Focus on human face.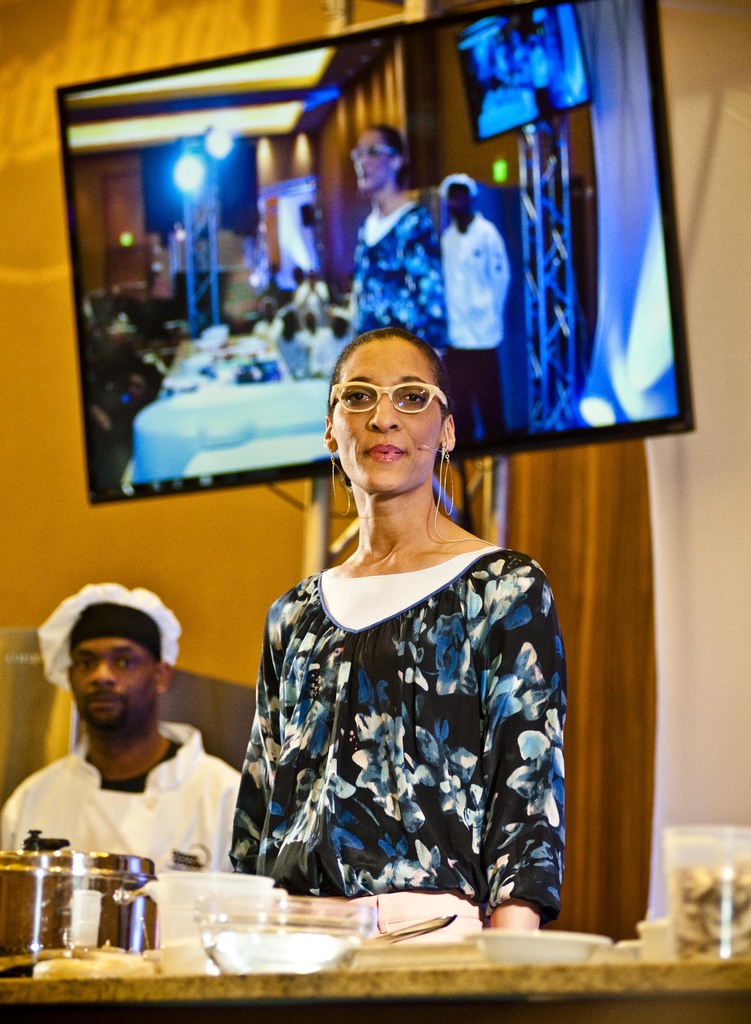
Focused at box=[68, 638, 156, 736].
